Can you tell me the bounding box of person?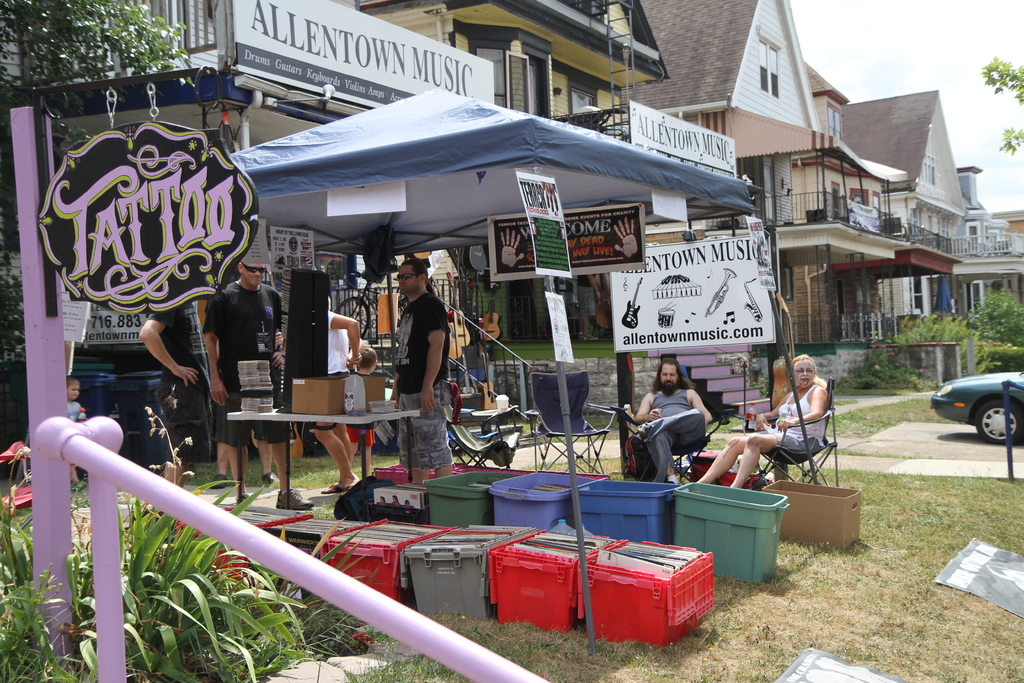
locate(619, 354, 734, 514).
